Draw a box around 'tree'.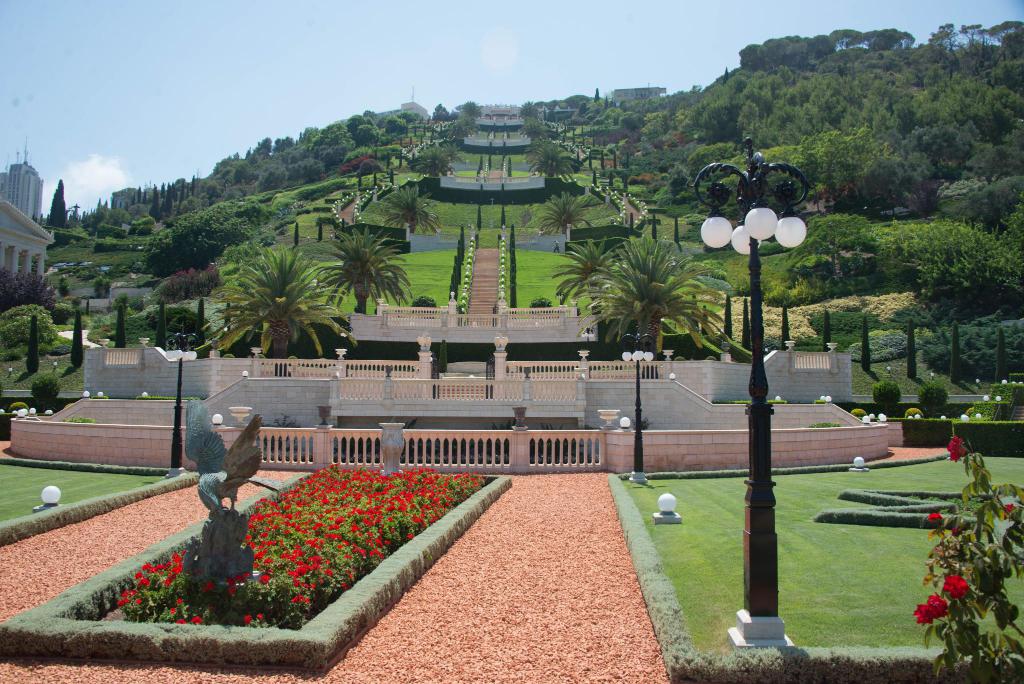
(left=57, top=276, right=71, bottom=297).
